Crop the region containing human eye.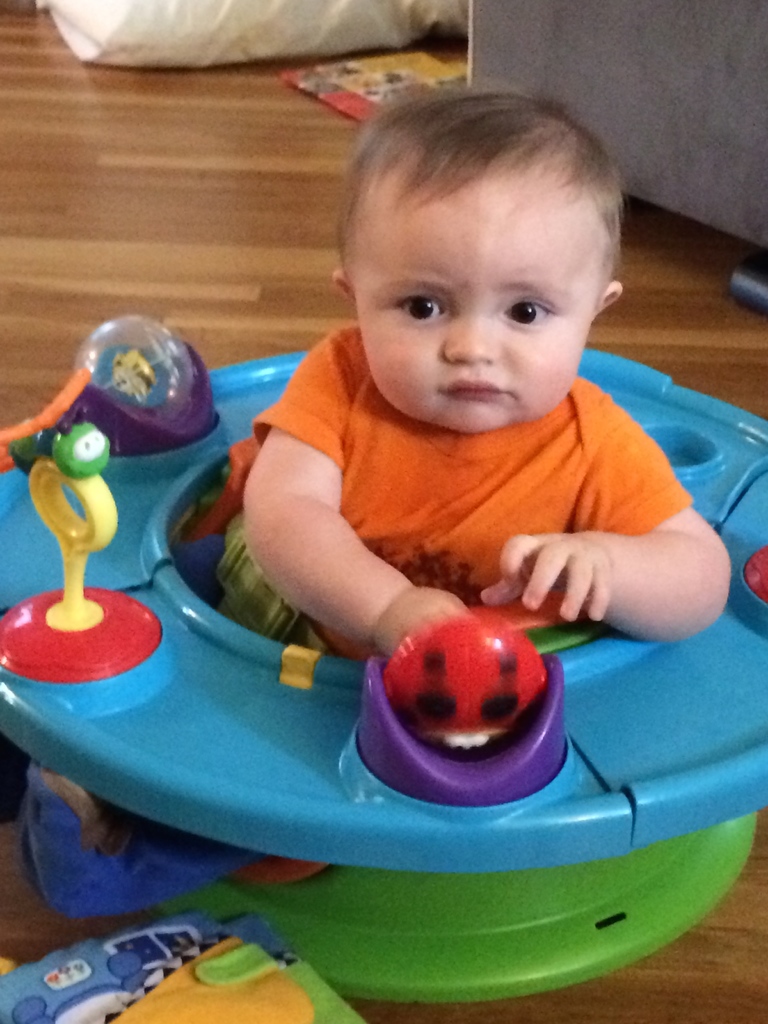
Crop region: (497,285,558,334).
